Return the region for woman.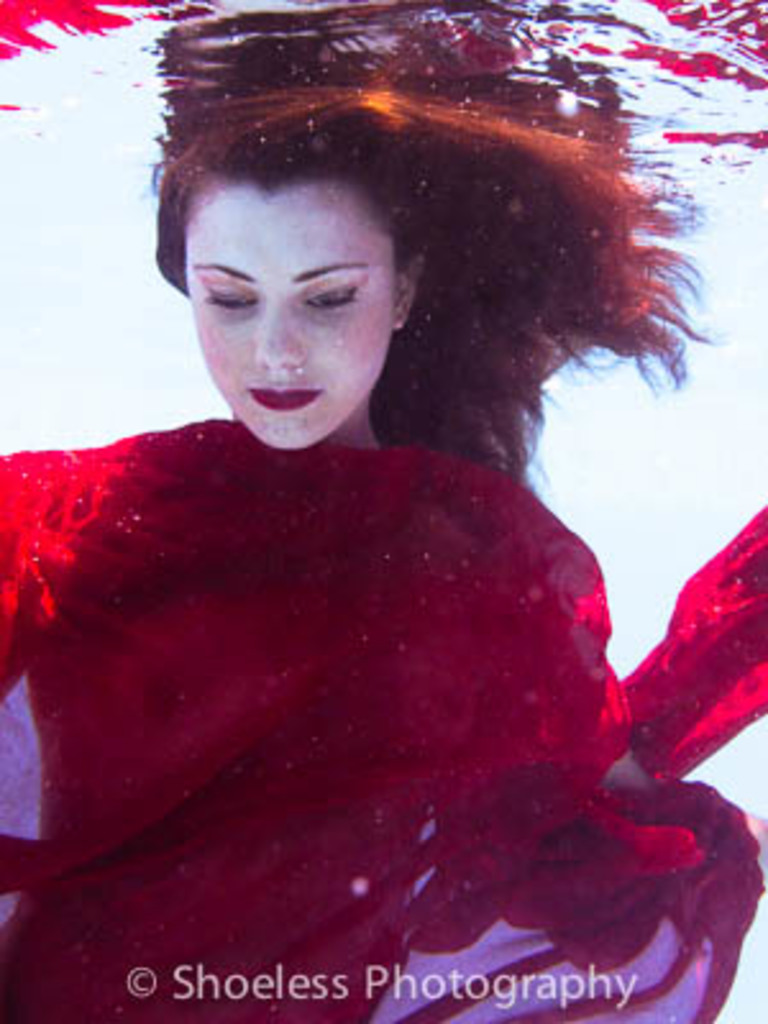
3/49/753/980.
